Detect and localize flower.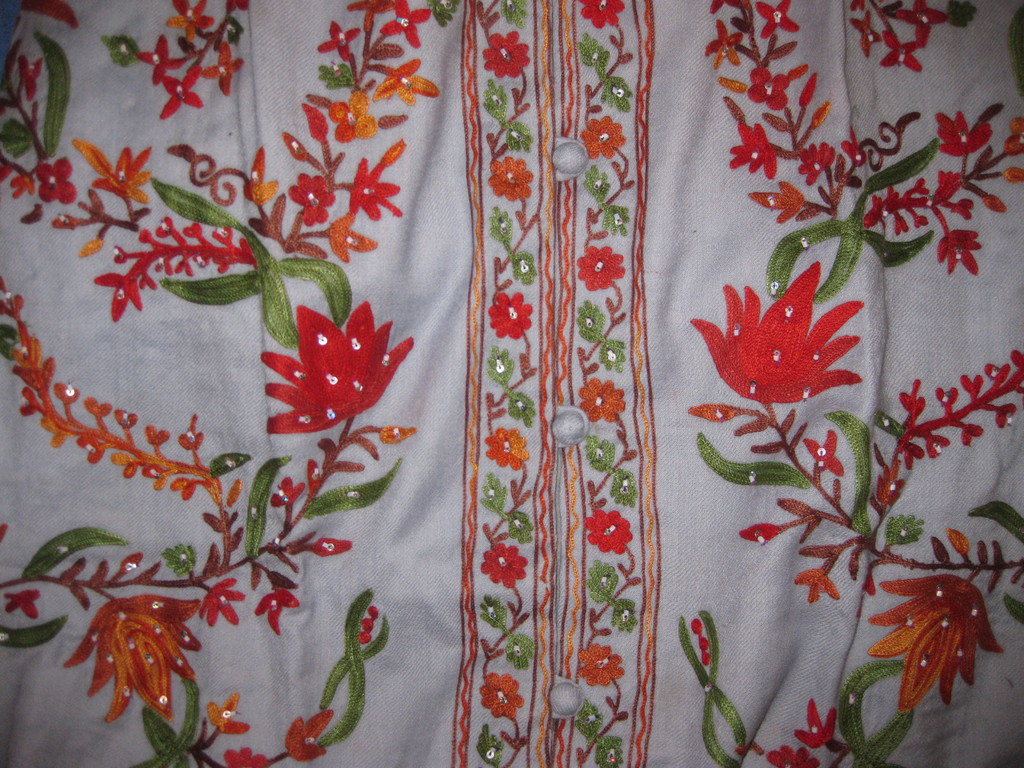
Localized at rect(245, 301, 386, 435).
